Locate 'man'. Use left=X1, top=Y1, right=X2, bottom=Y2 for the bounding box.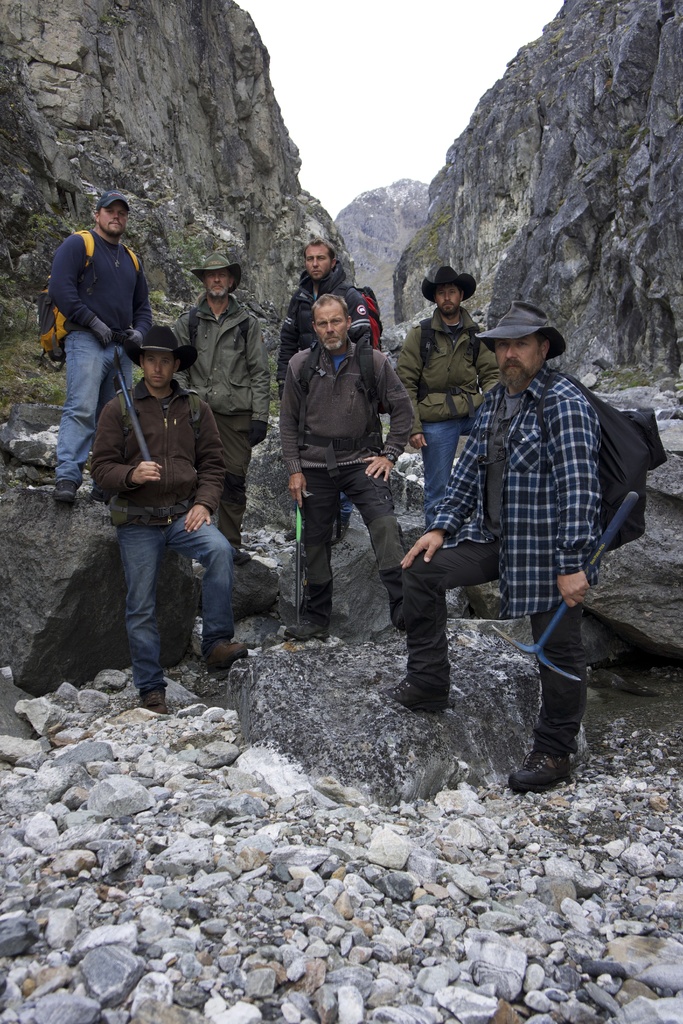
left=391, top=259, right=498, bottom=525.
